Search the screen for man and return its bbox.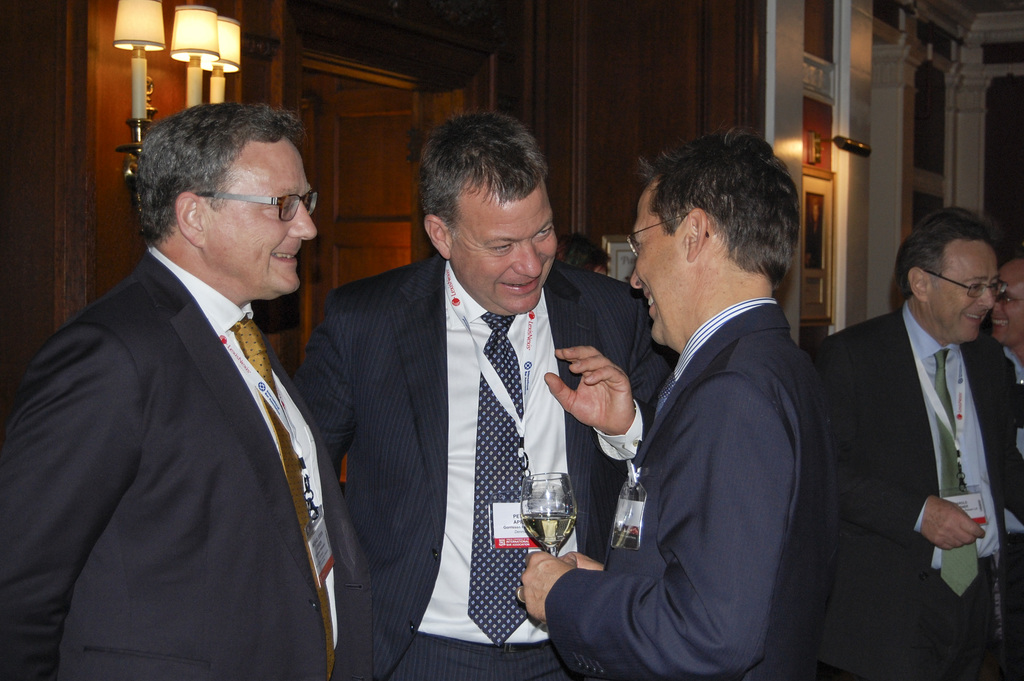
Found: x1=803 y1=202 x2=1023 y2=680.
